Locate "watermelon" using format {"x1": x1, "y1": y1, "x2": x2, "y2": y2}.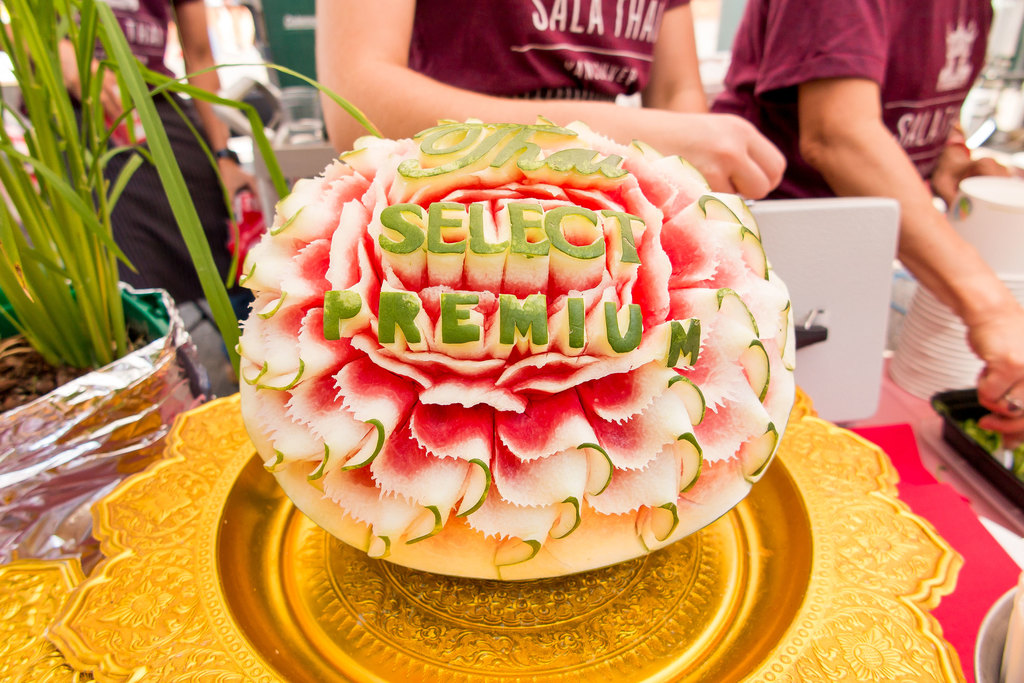
{"x1": 236, "y1": 115, "x2": 788, "y2": 578}.
